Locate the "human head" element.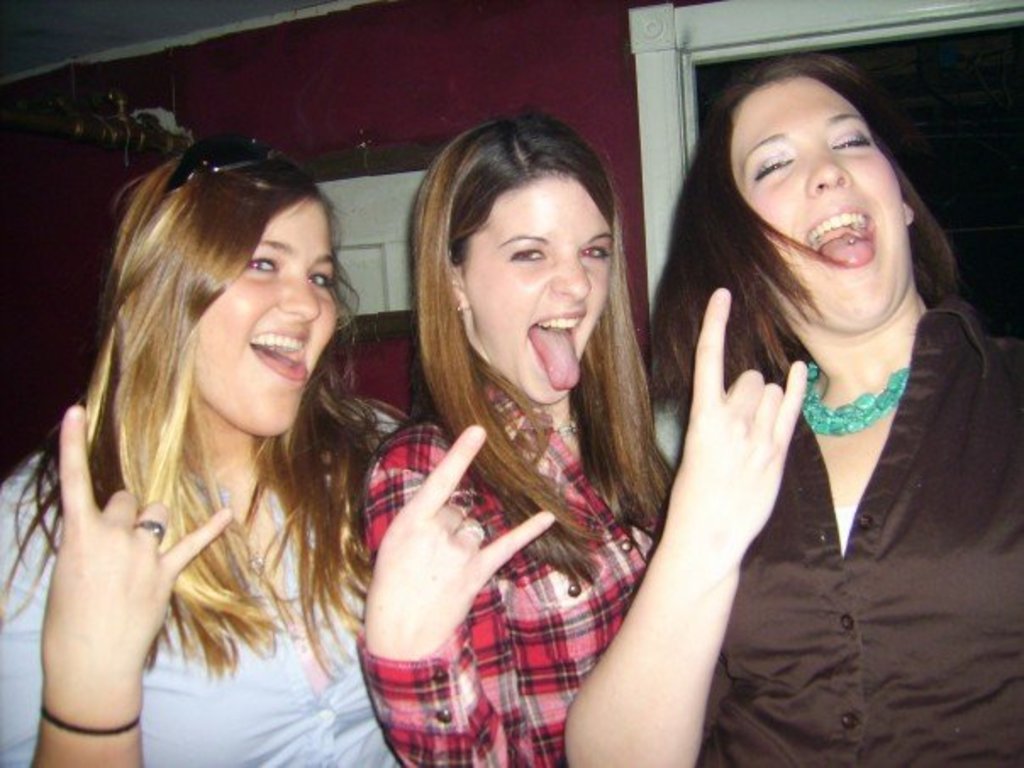
Element bbox: 103/131/339/439.
